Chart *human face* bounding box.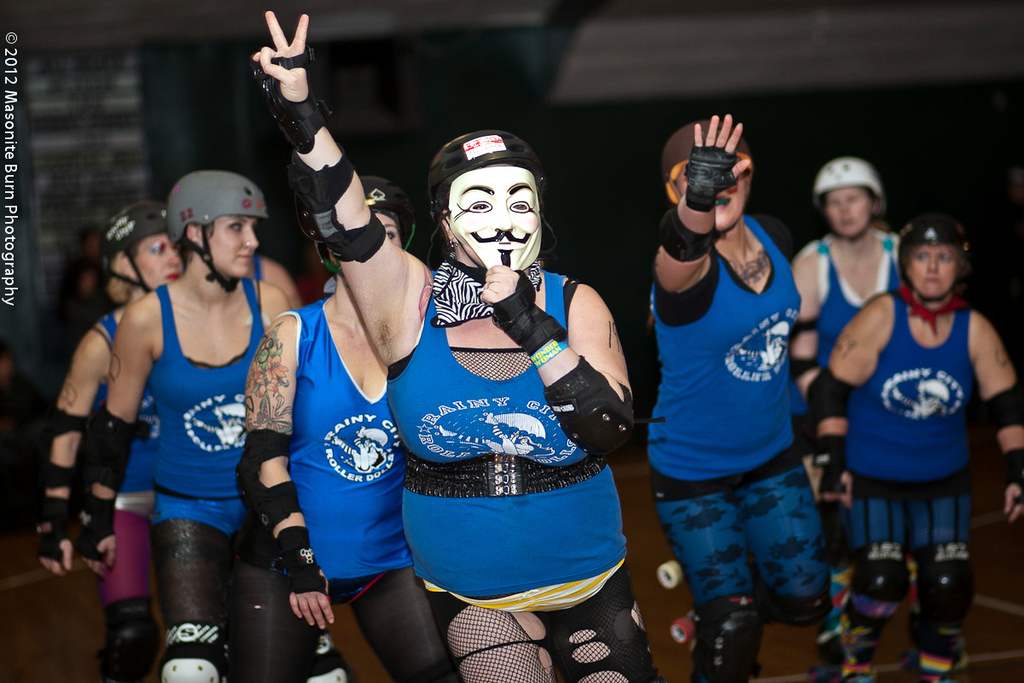
Charted: region(908, 242, 958, 301).
